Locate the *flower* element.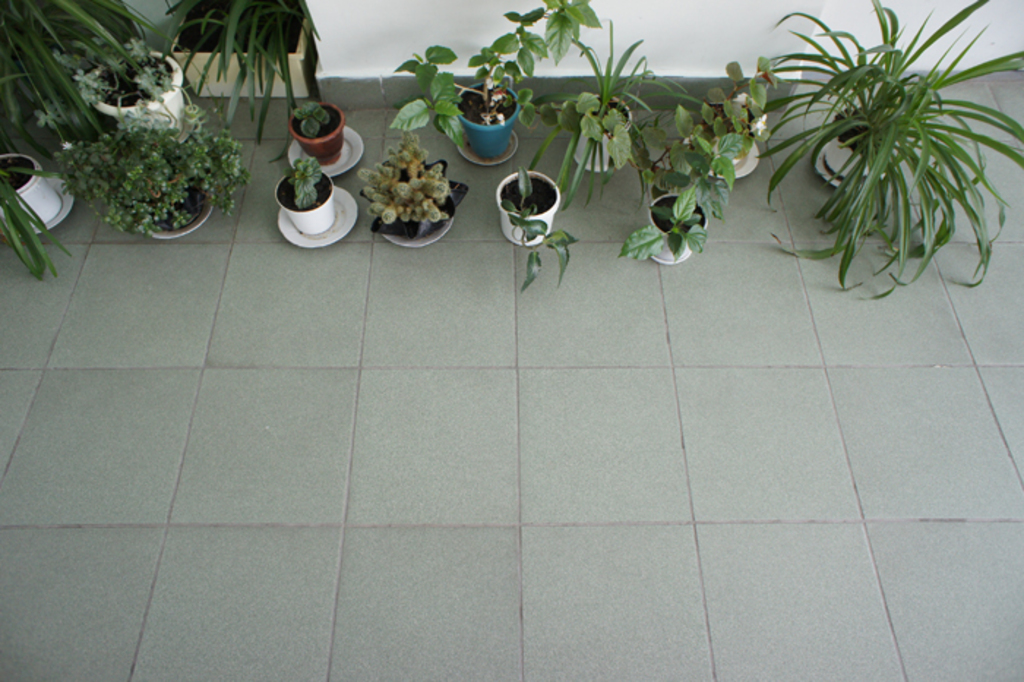
Element bbox: [57,139,73,152].
